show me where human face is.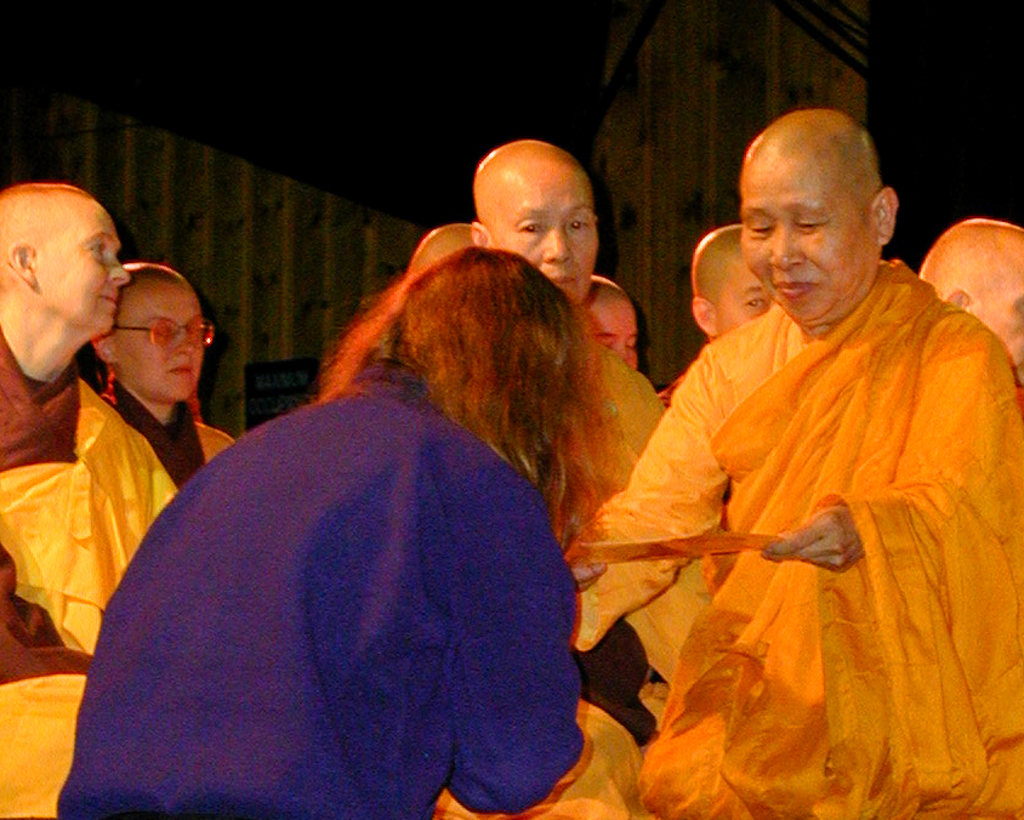
human face is at <box>129,285,207,404</box>.
